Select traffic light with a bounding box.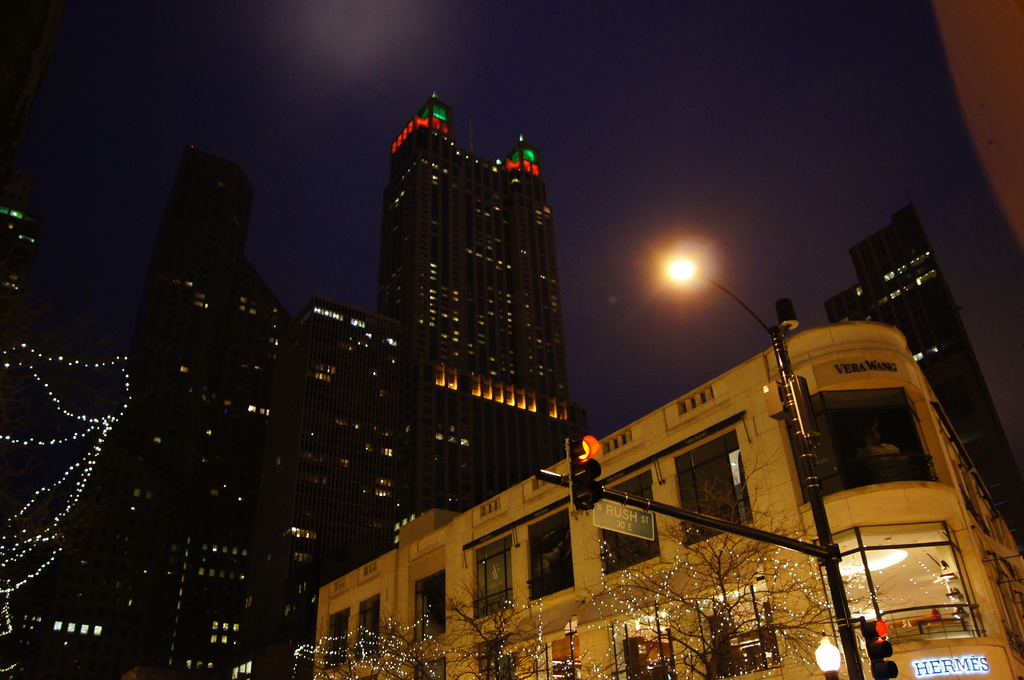
(860, 615, 898, 679).
